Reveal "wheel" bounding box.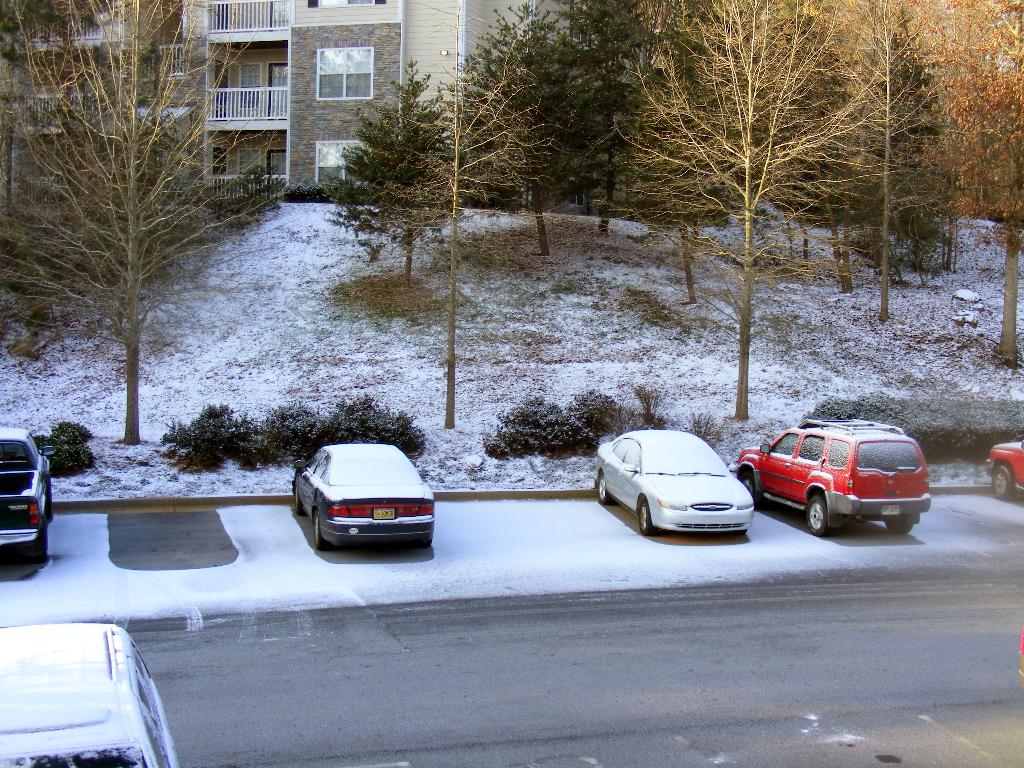
Revealed: select_region(596, 470, 617, 507).
